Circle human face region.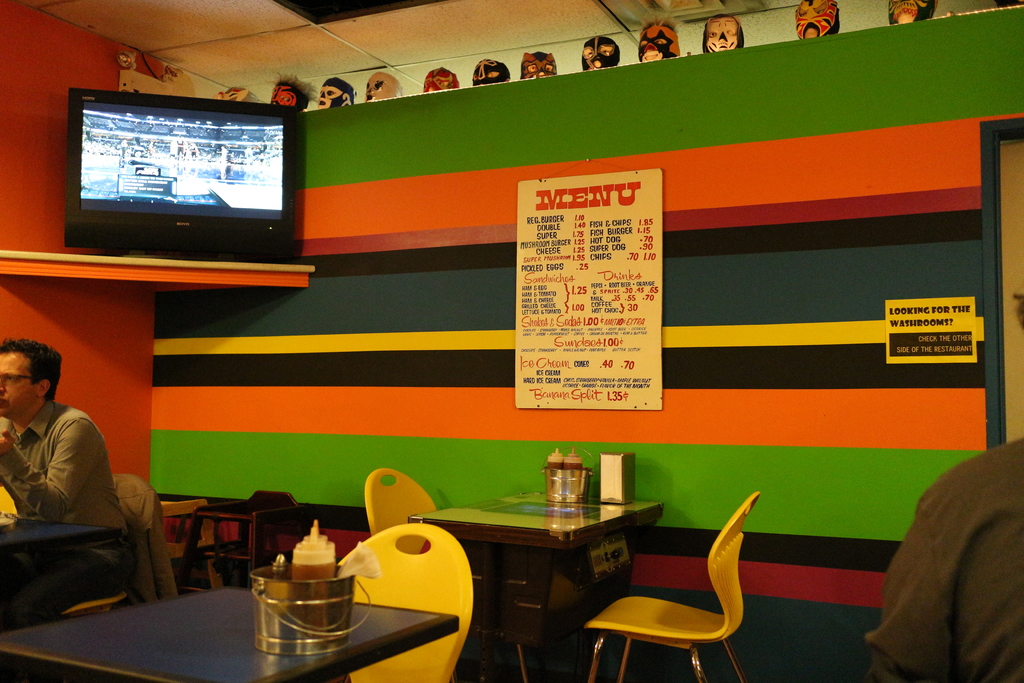
Region: [0, 349, 39, 420].
